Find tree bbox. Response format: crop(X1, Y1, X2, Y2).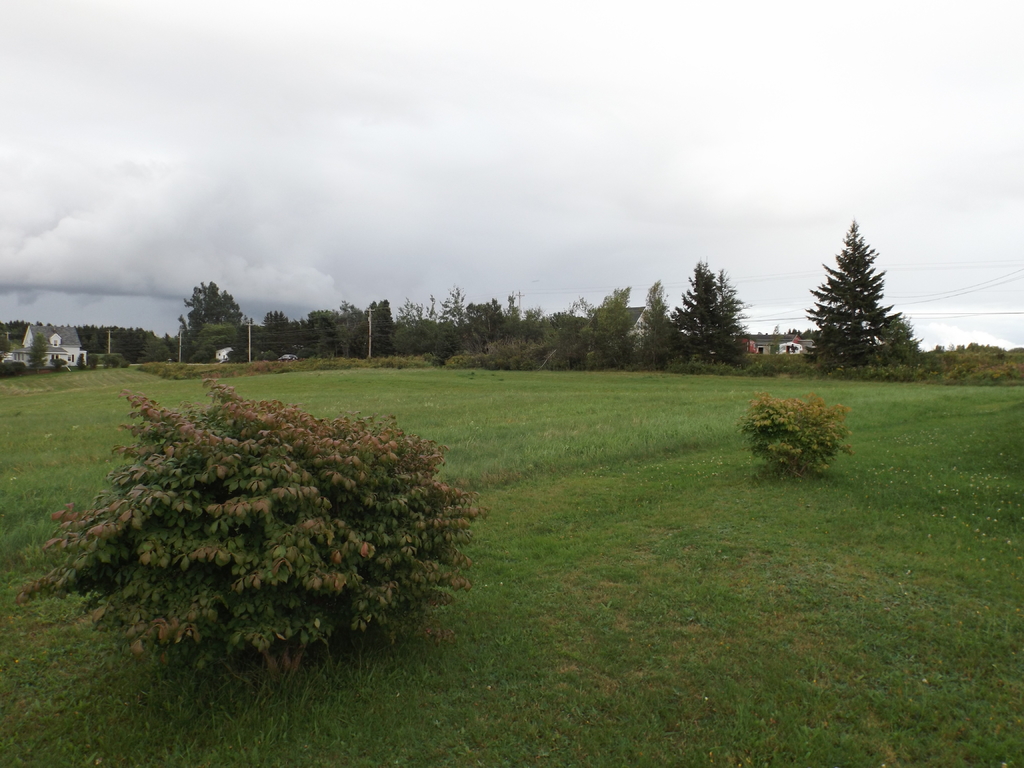
crop(813, 216, 915, 371).
